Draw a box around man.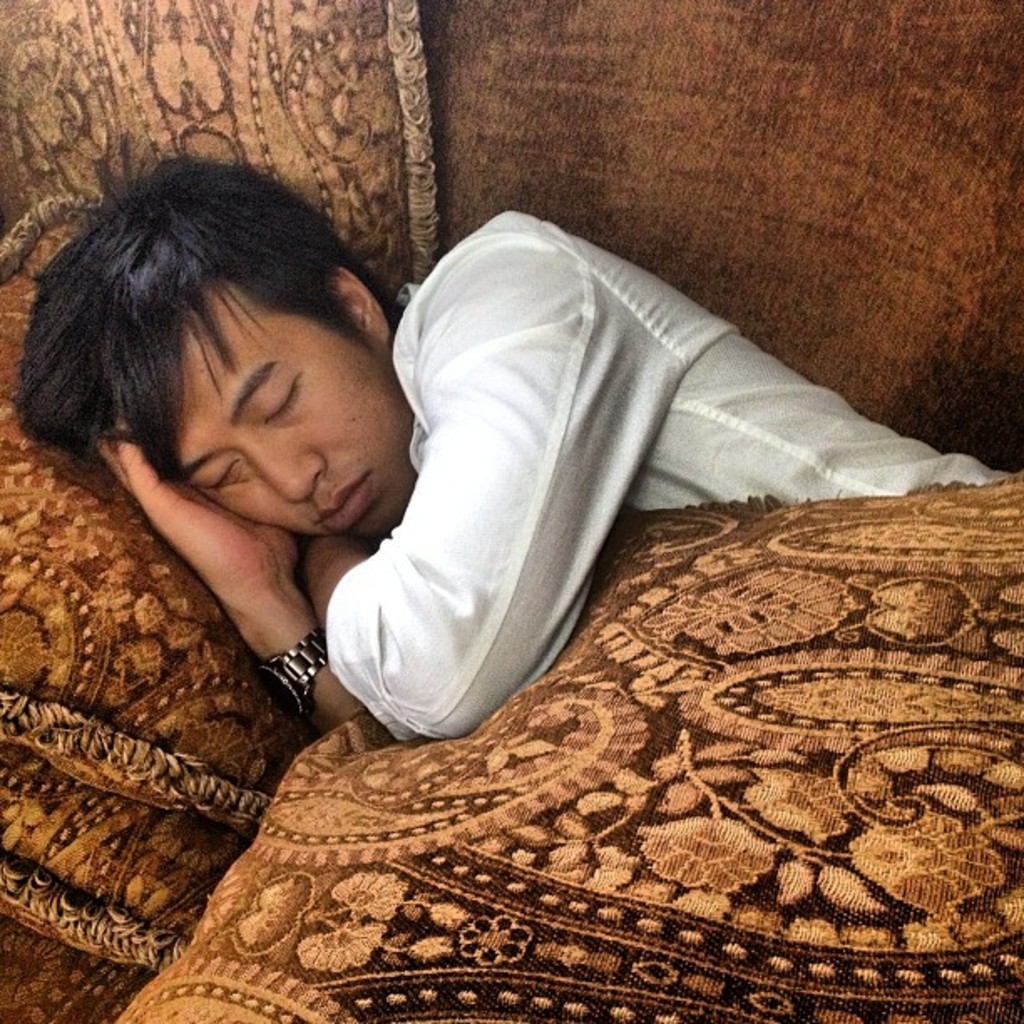
<box>10,127,1022,750</box>.
